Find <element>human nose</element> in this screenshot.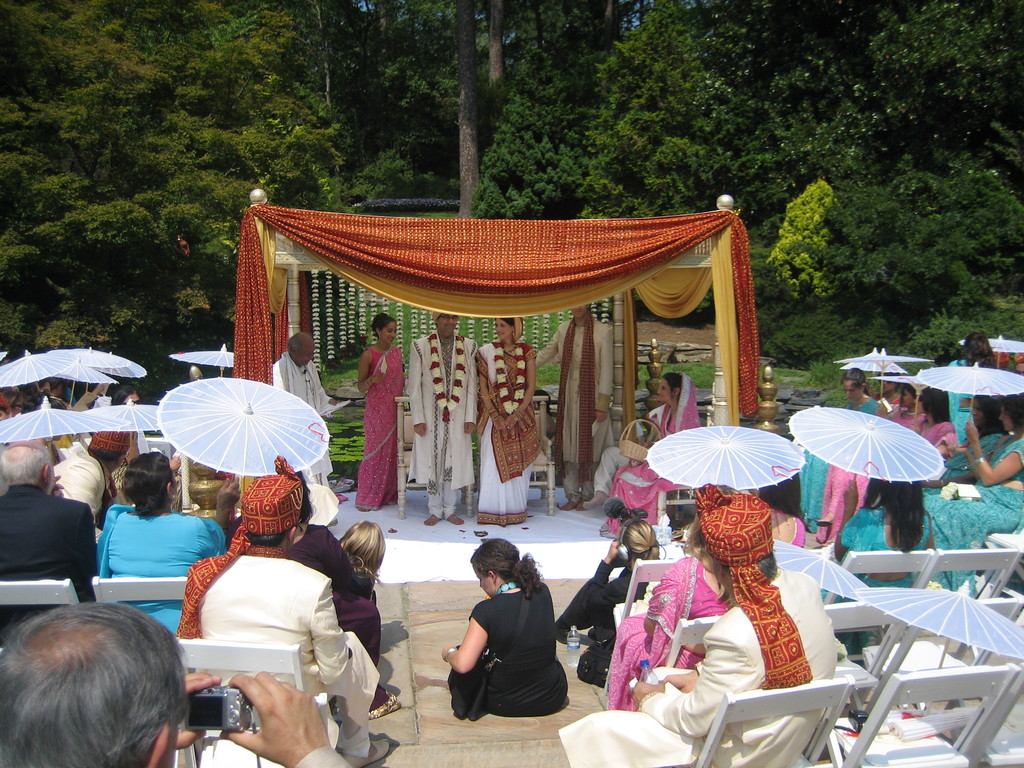
The bounding box for <element>human nose</element> is select_region(882, 381, 888, 385).
